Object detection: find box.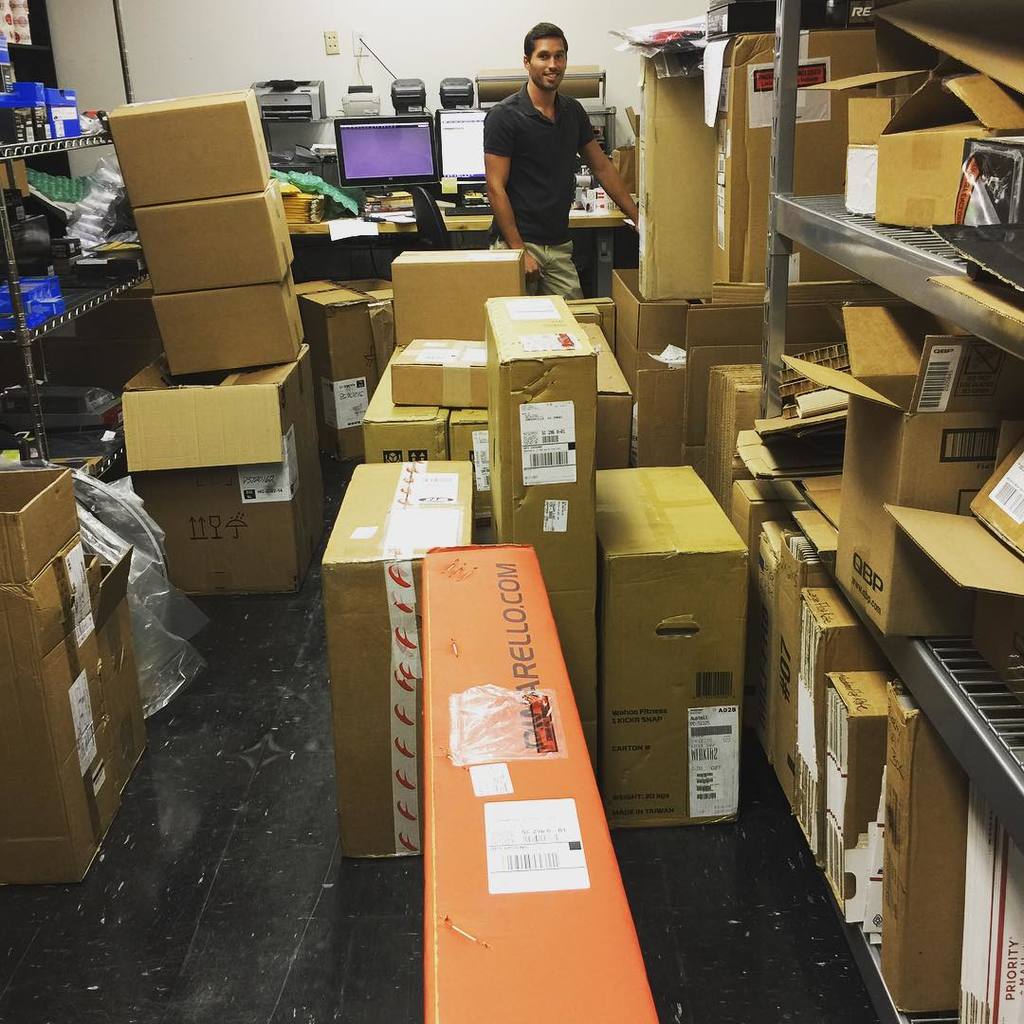
l=582, t=455, r=741, b=833.
